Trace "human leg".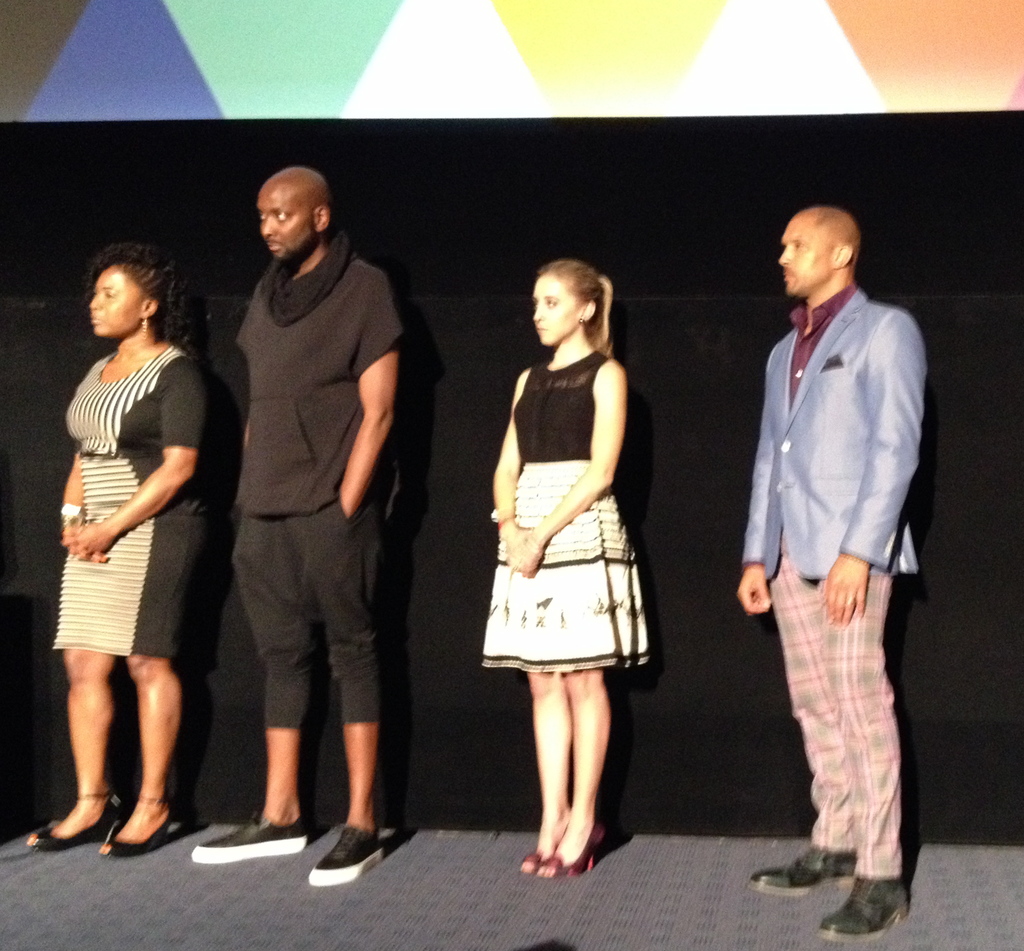
Traced to [x1=299, y1=493, x2=367, y2=894].
